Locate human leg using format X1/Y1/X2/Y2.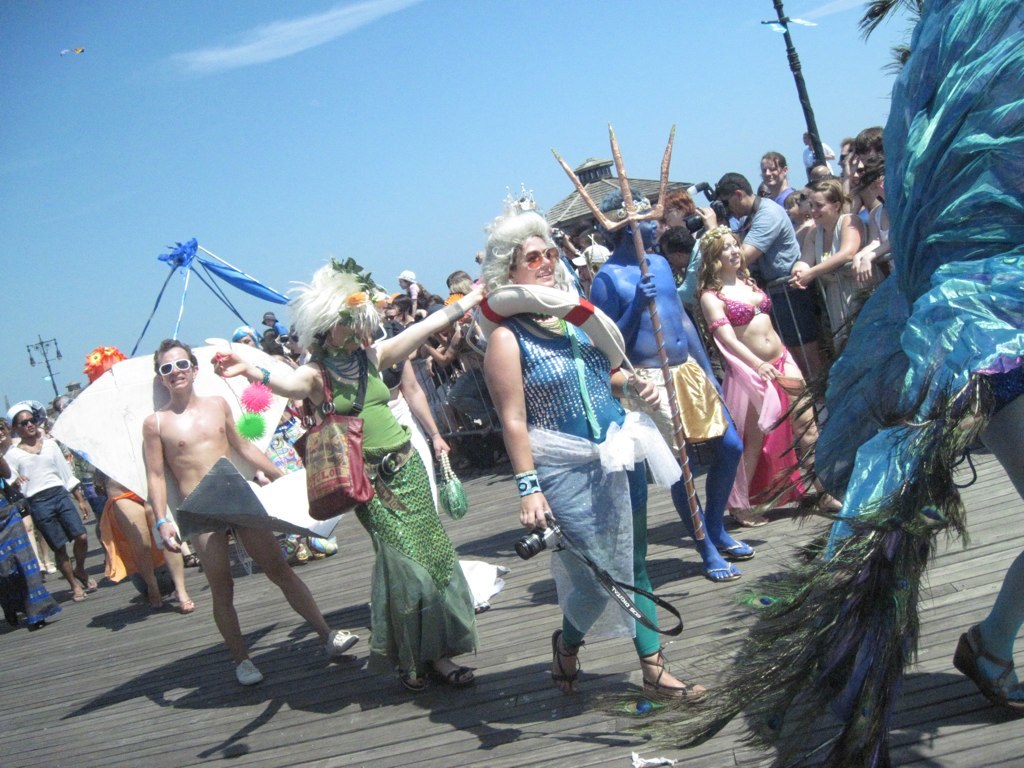
633/365/742/583.
